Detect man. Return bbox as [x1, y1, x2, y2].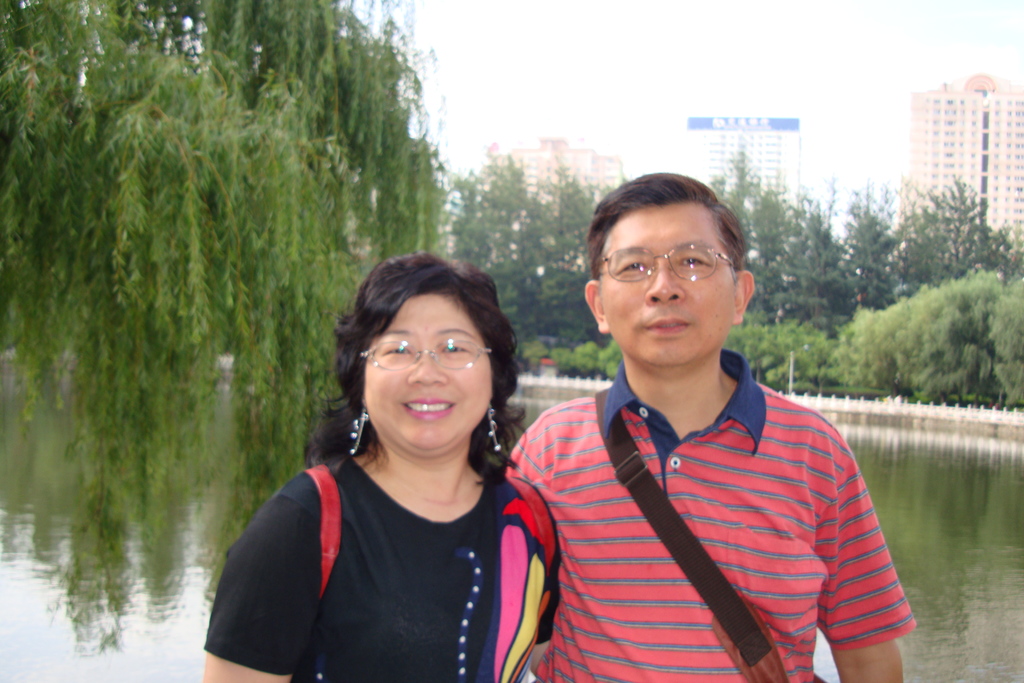
[490, 185, 908, 674].
